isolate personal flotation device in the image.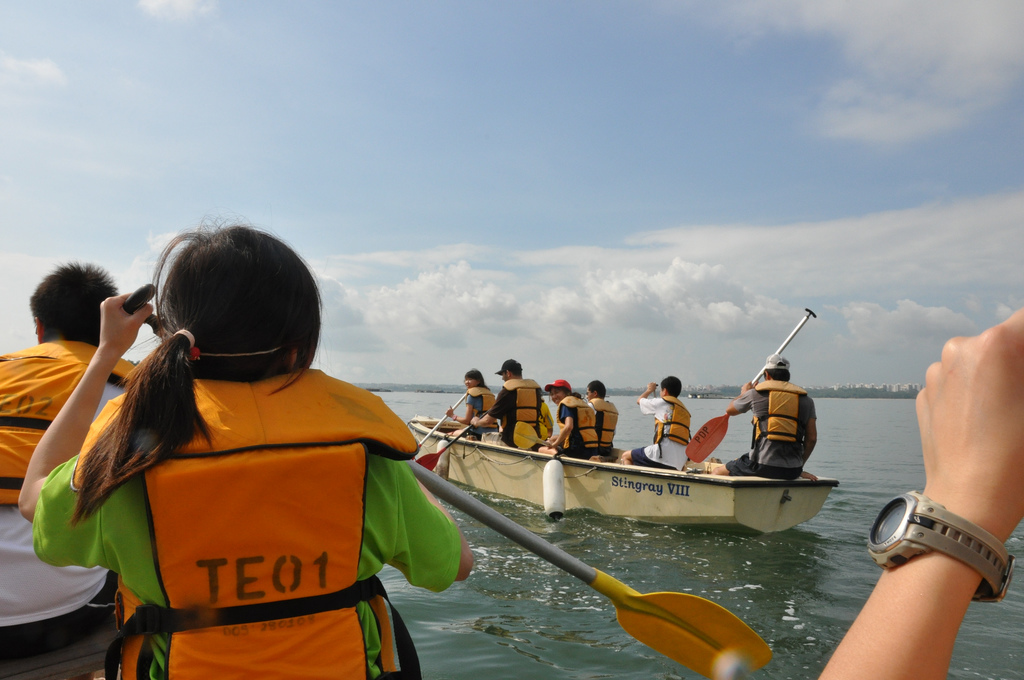
Isolated region: x1=745 y1=382 x2=815 y2=470.
